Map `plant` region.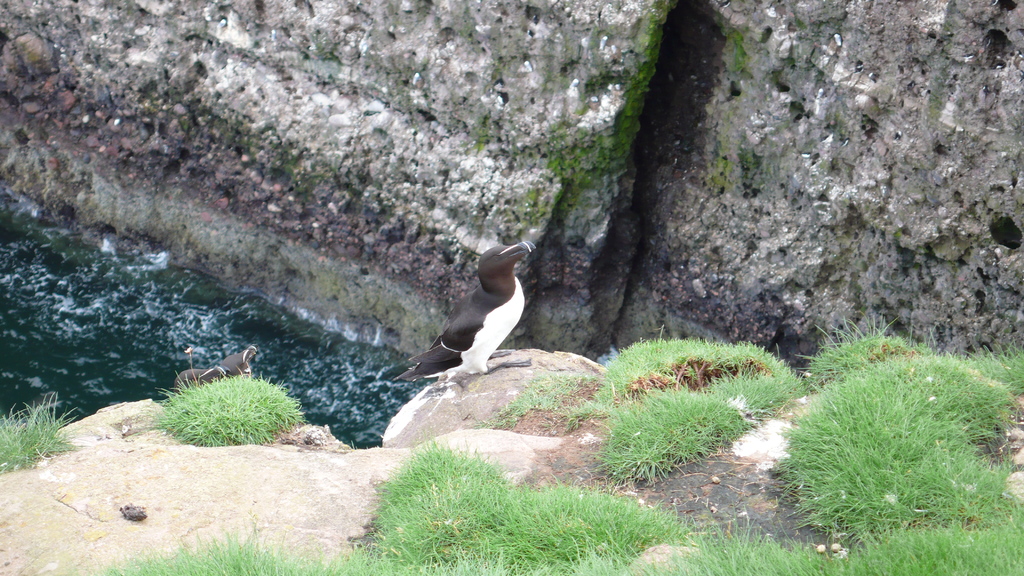
Mapped to bbox(137, 354, 316, 444).
